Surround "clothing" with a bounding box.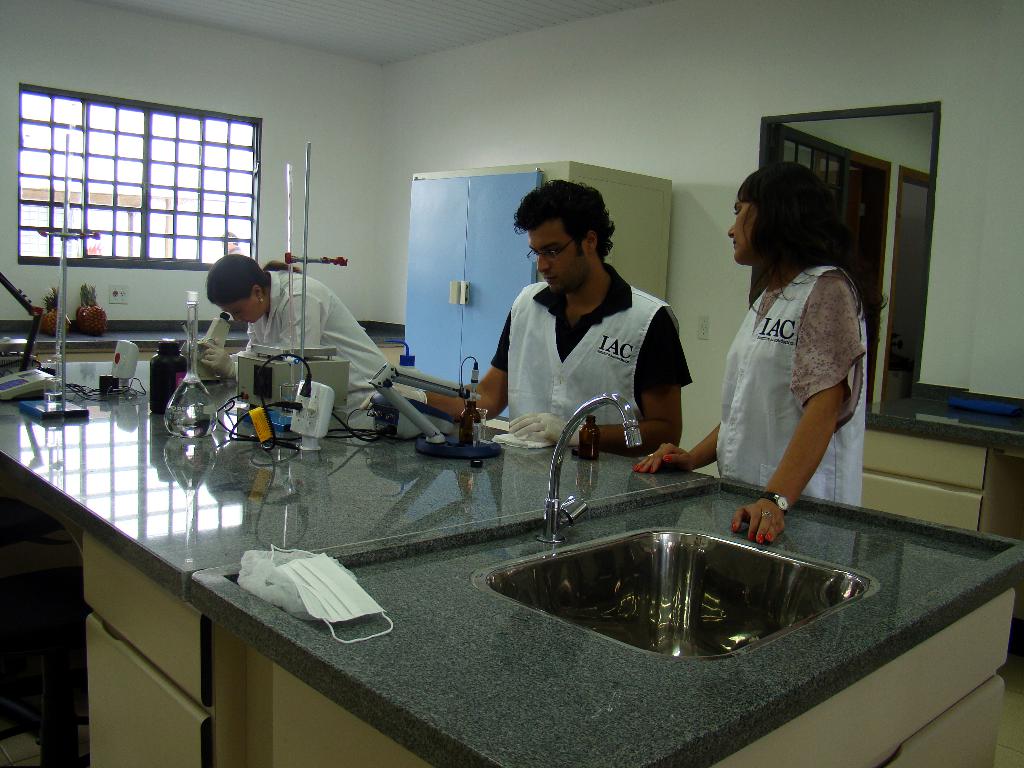
[694,241,869,513].
